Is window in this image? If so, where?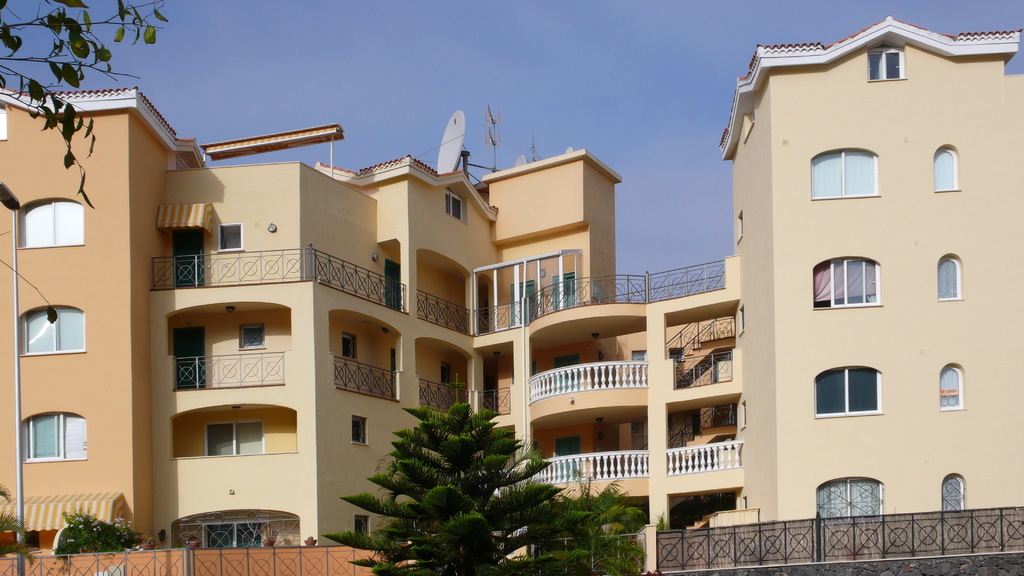
Yes, at BBox(938, 259, 963, 300).
